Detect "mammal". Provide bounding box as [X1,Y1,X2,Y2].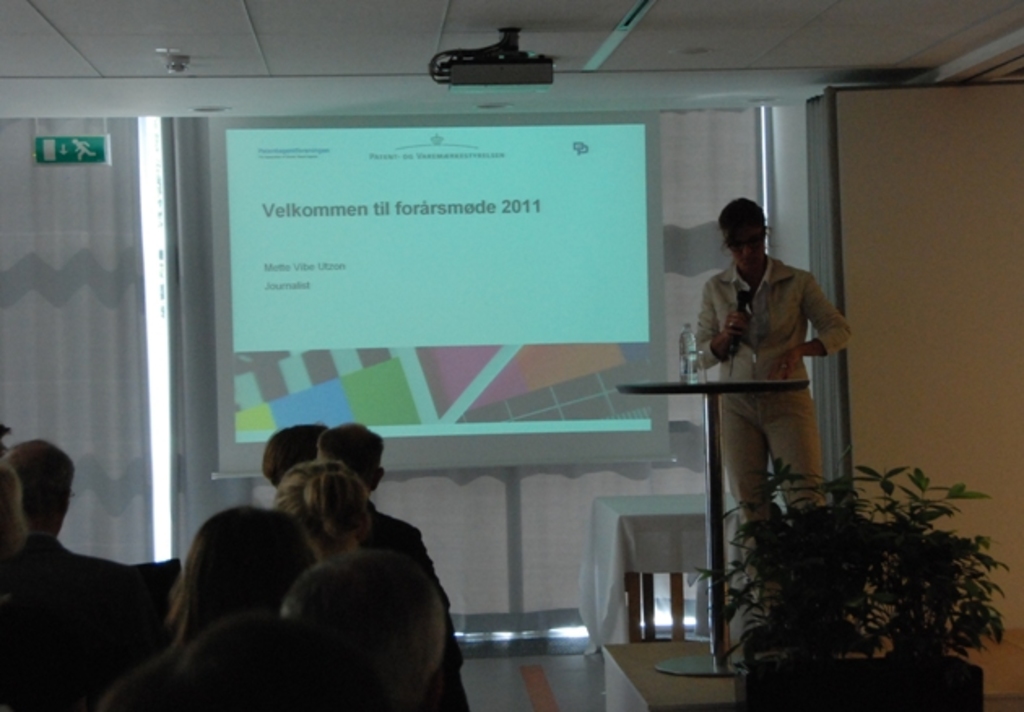
[0,436,172,710].
